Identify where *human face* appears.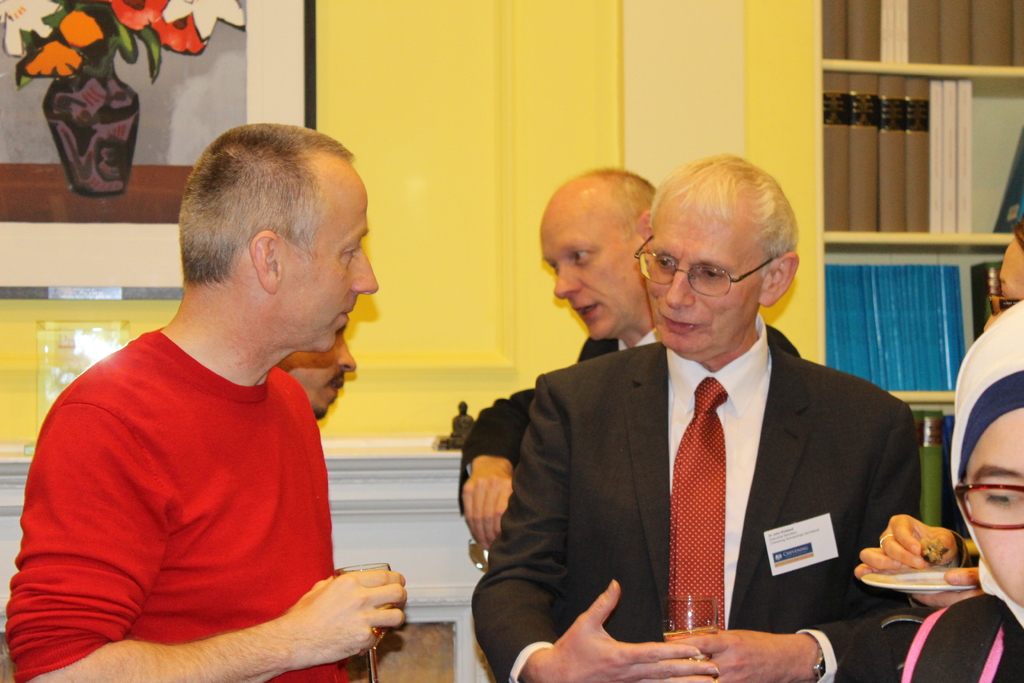
Appears at 283/161/379/358.
